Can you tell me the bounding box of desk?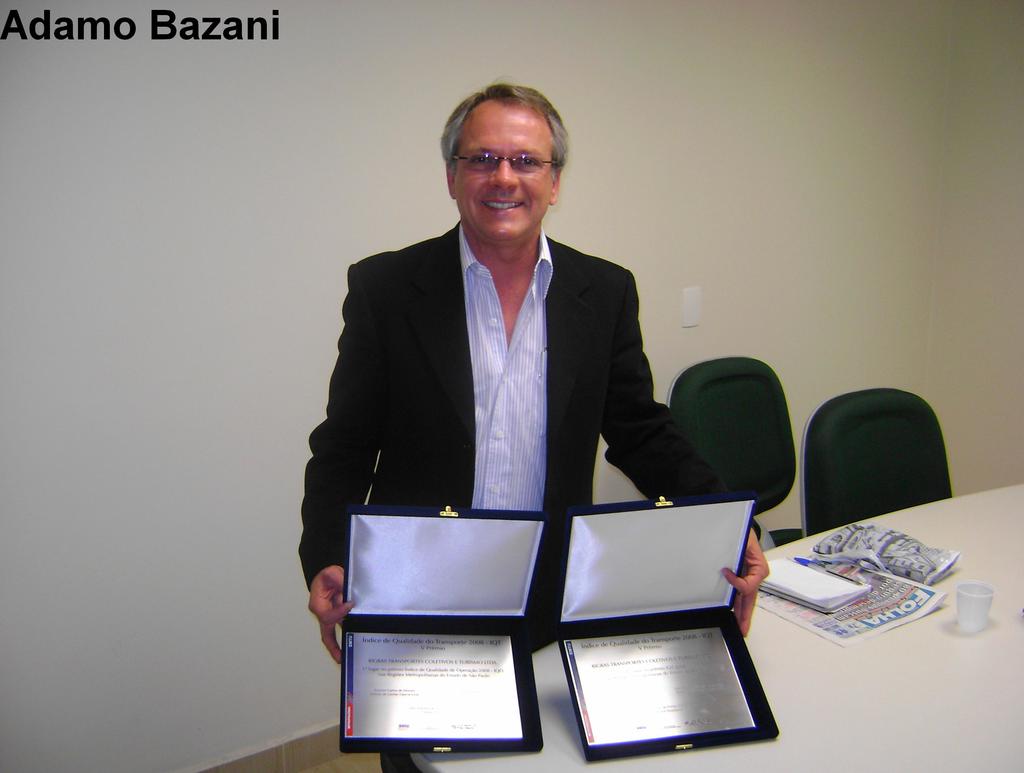
bbox=(410, 481, 1023, 772).
